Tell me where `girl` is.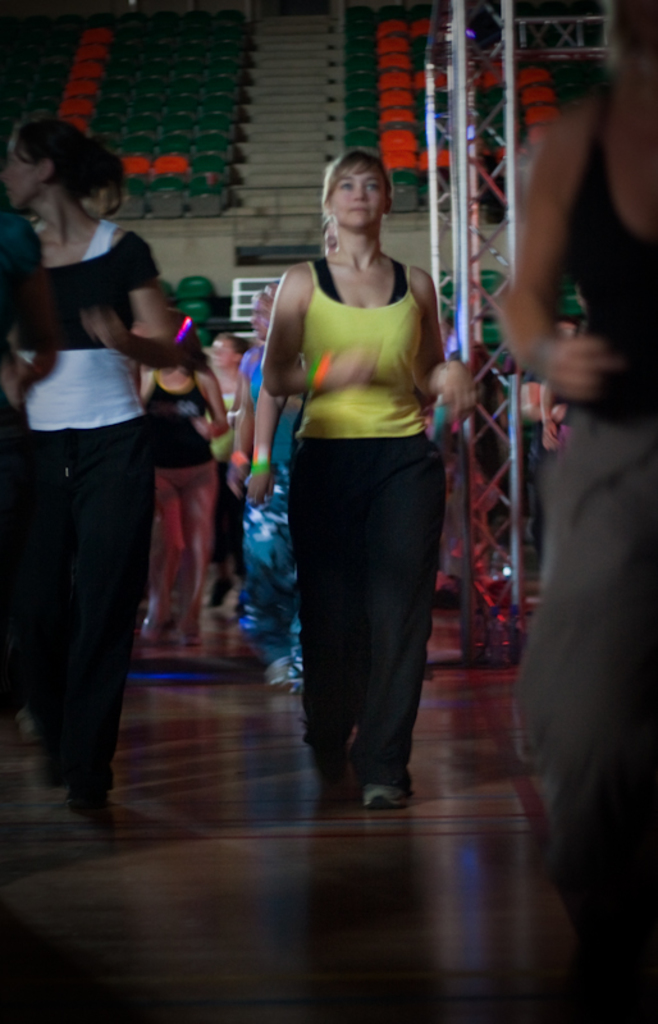
`girl` is at [137, 307, 229, 644].
